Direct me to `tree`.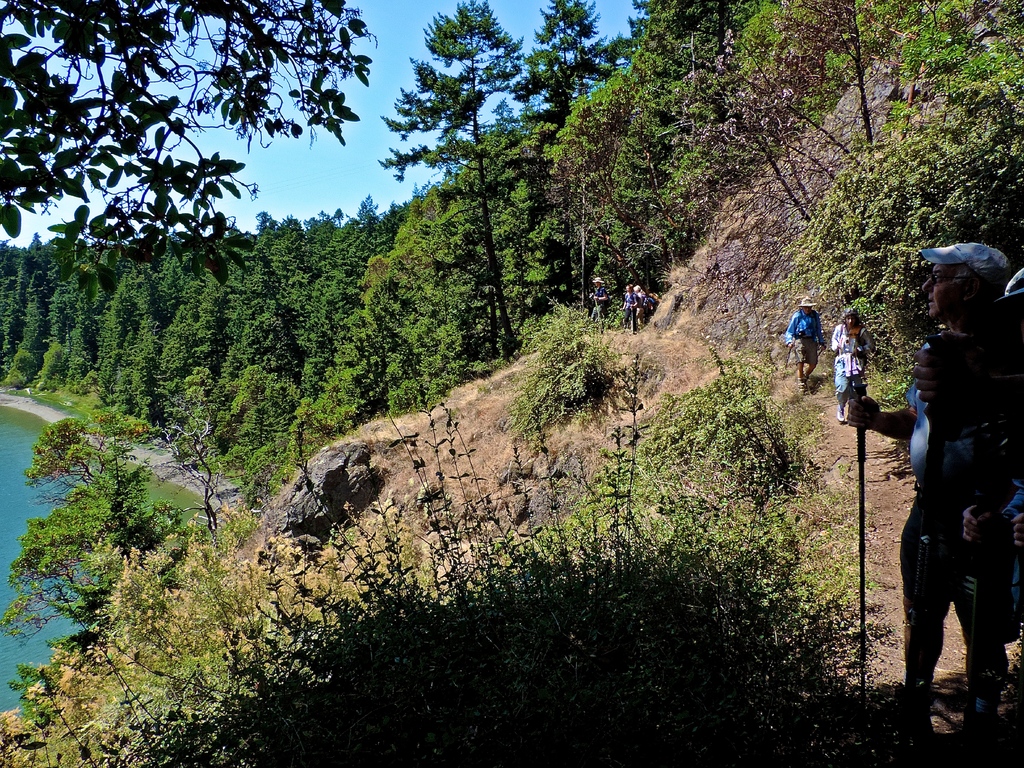
Direction: locate(0, 0, 374, 285).
